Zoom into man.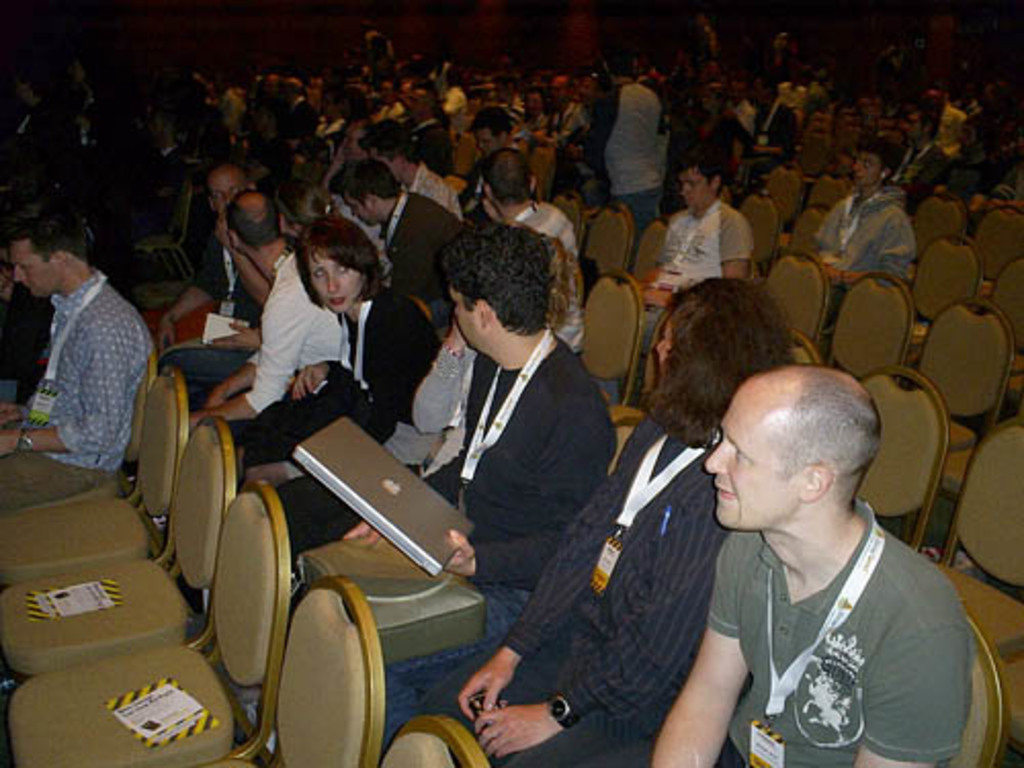
Zoom target: Rect(463, 102, 539, 231).
